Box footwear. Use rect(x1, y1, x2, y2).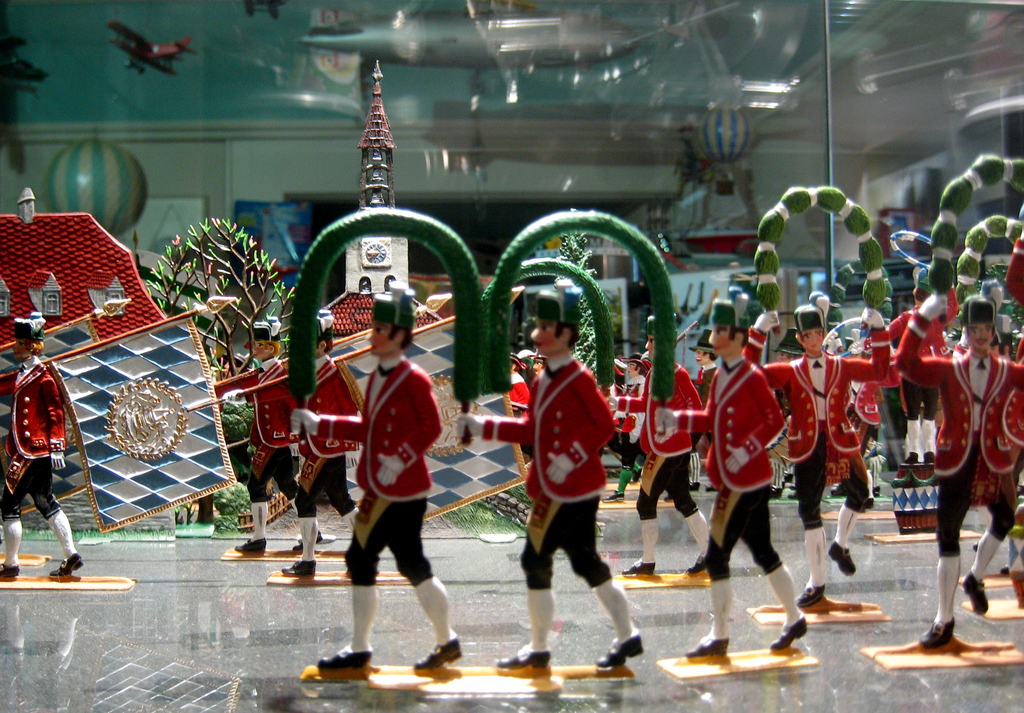
rect(787, 492, 797, 502).
